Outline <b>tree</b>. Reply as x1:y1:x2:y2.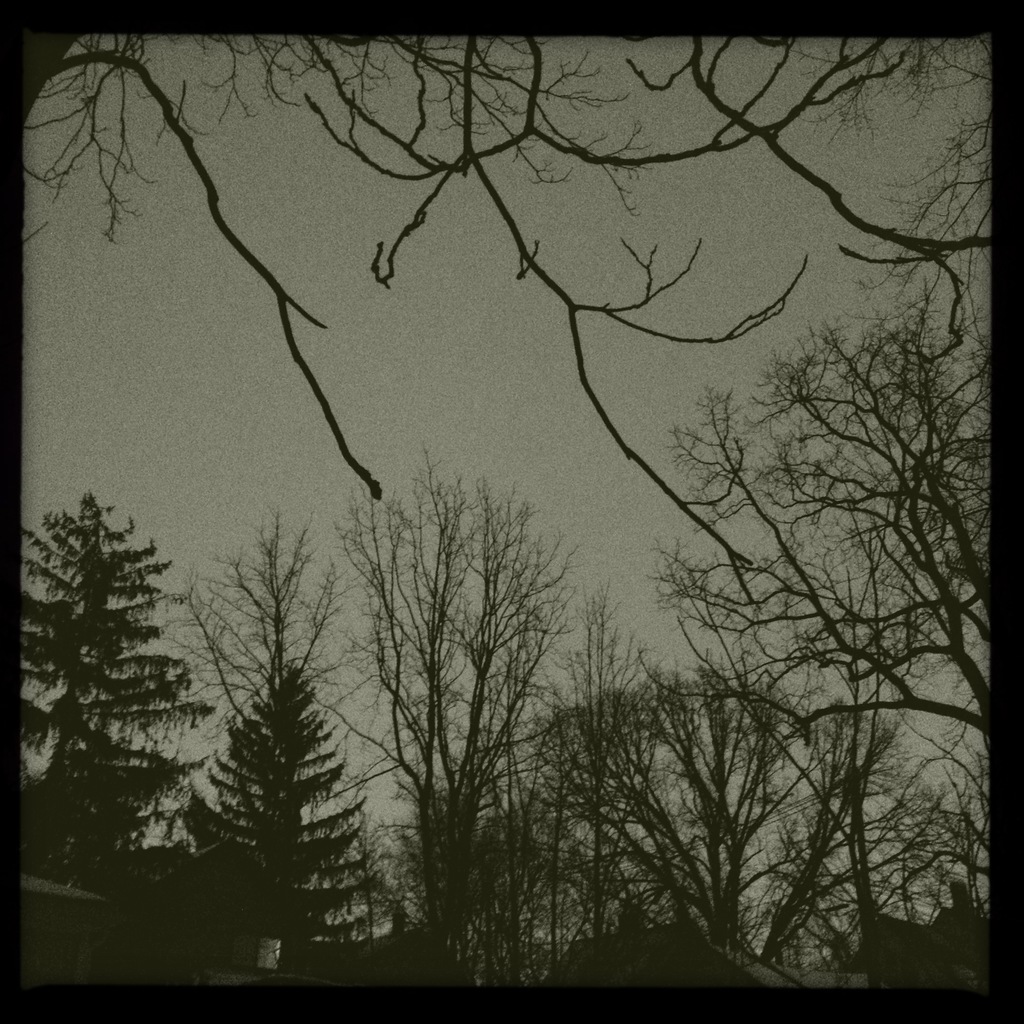
656:278:999:916.
